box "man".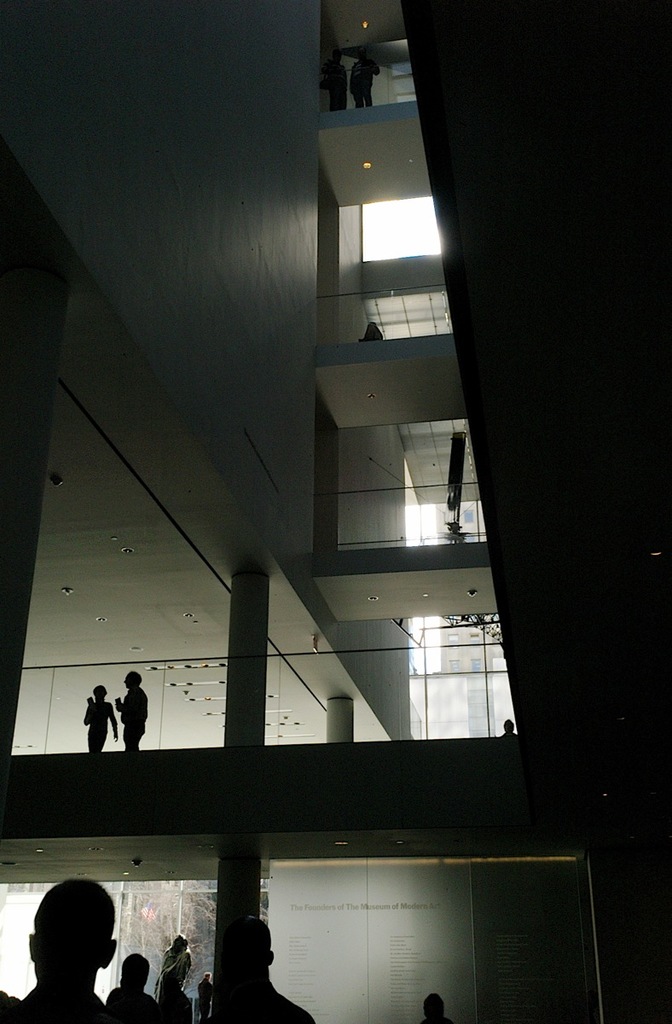
box=[113, 669, 148, 751].
